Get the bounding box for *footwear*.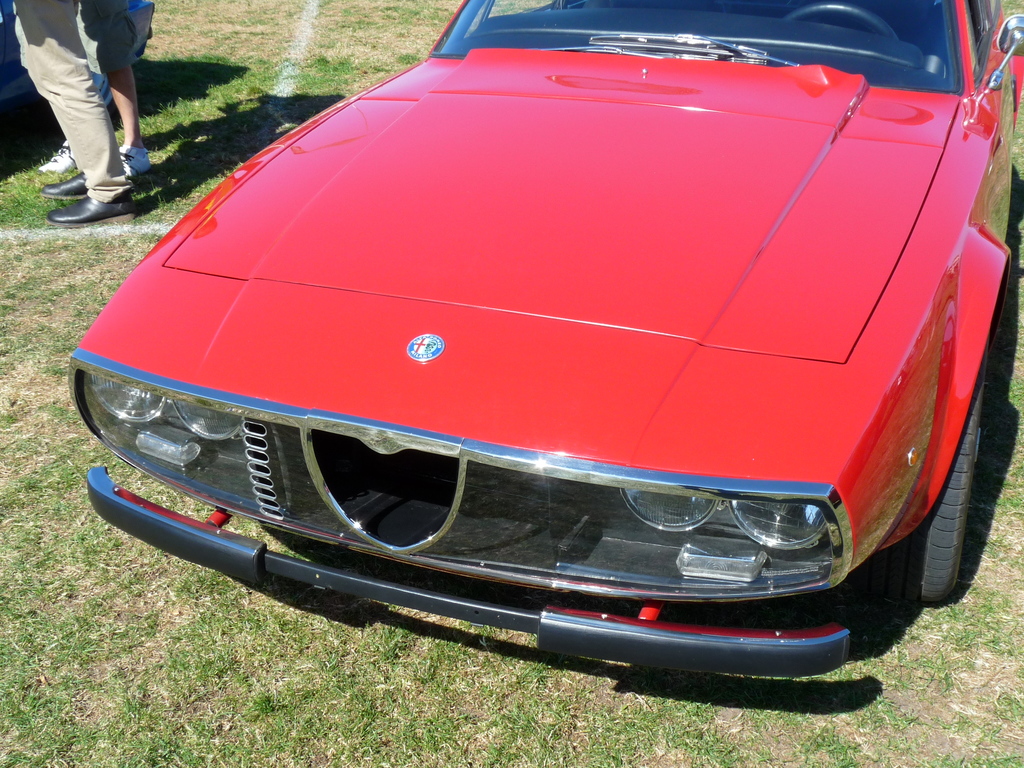
Rect(45, 193, 135, 223).
